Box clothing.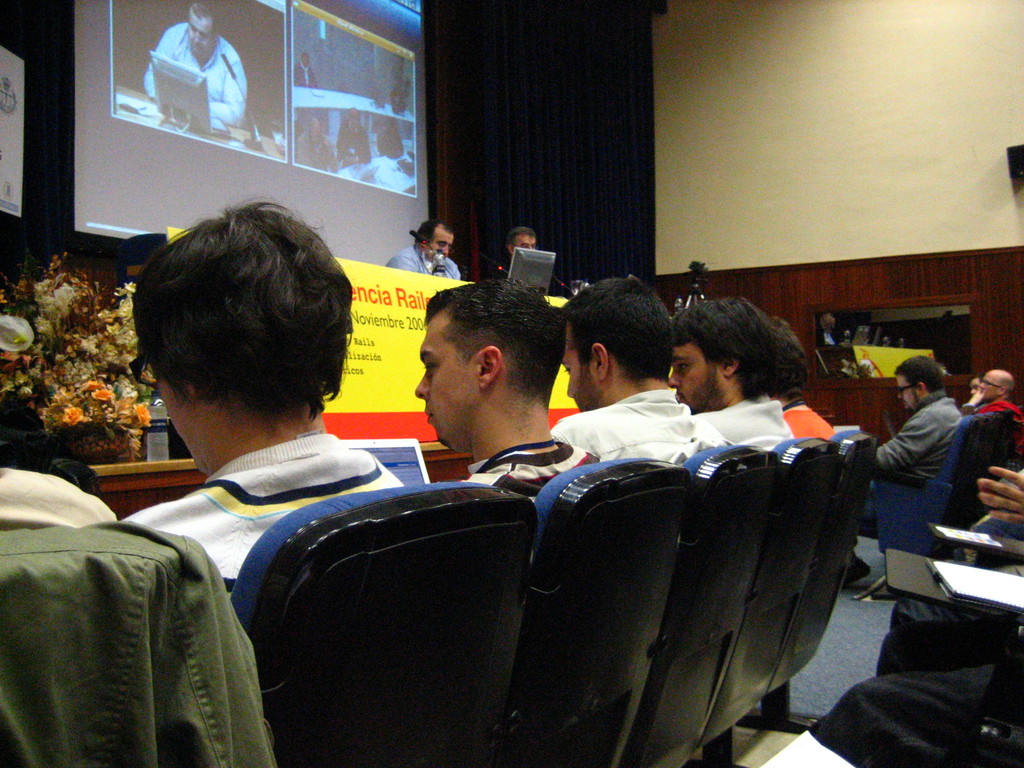
[0, 518, 274, 767].
